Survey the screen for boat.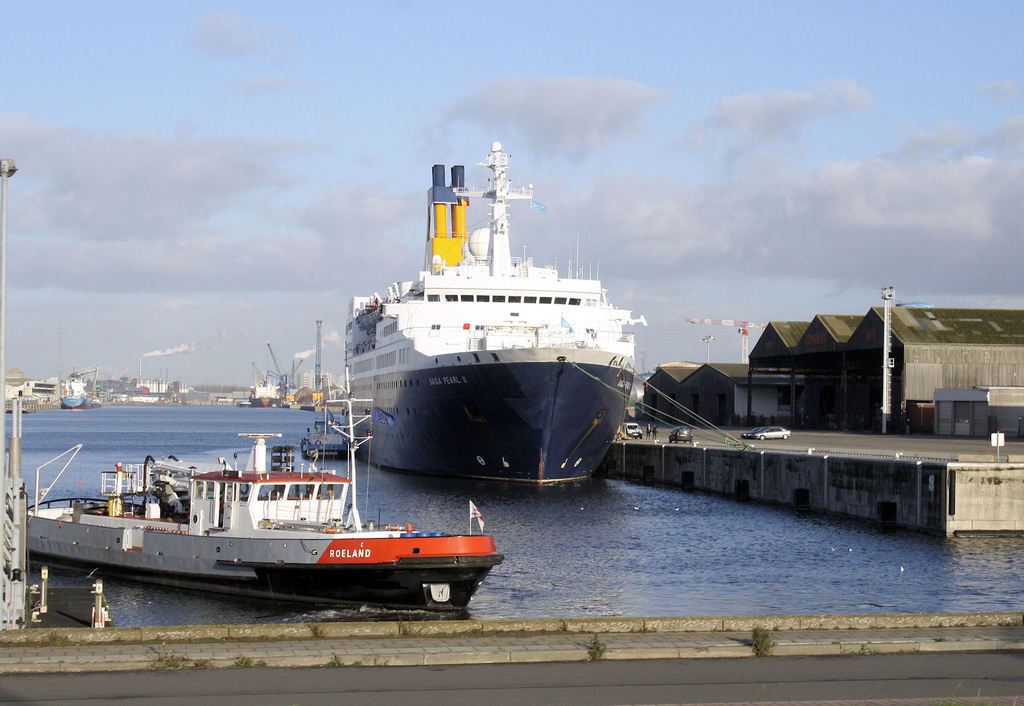
Survey found: <region>61, 375, 84, 413</region>.
